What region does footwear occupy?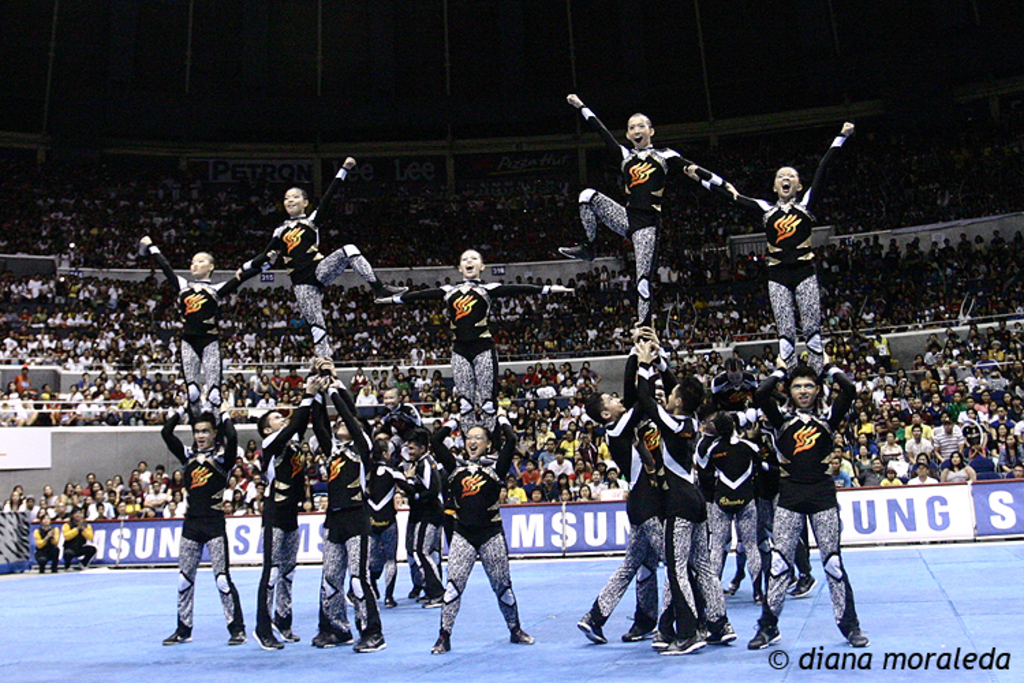
<box>509,624,539,649</box>.
